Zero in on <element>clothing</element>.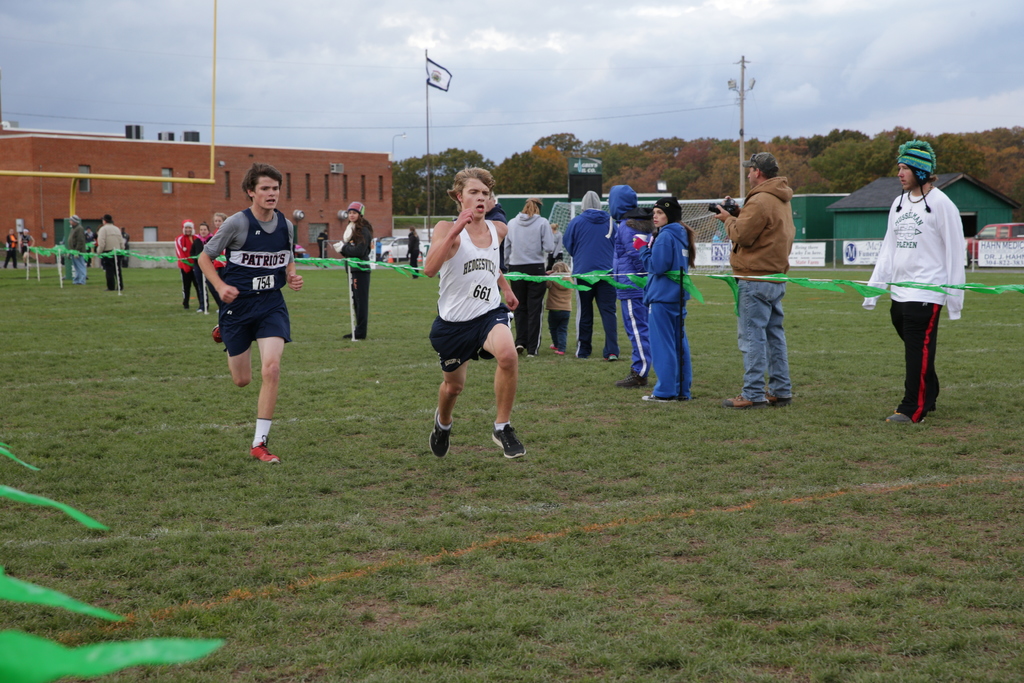
Zeroed in: {"x1": 563, "y1": 186, "x2": 621, "y2": 357}.
